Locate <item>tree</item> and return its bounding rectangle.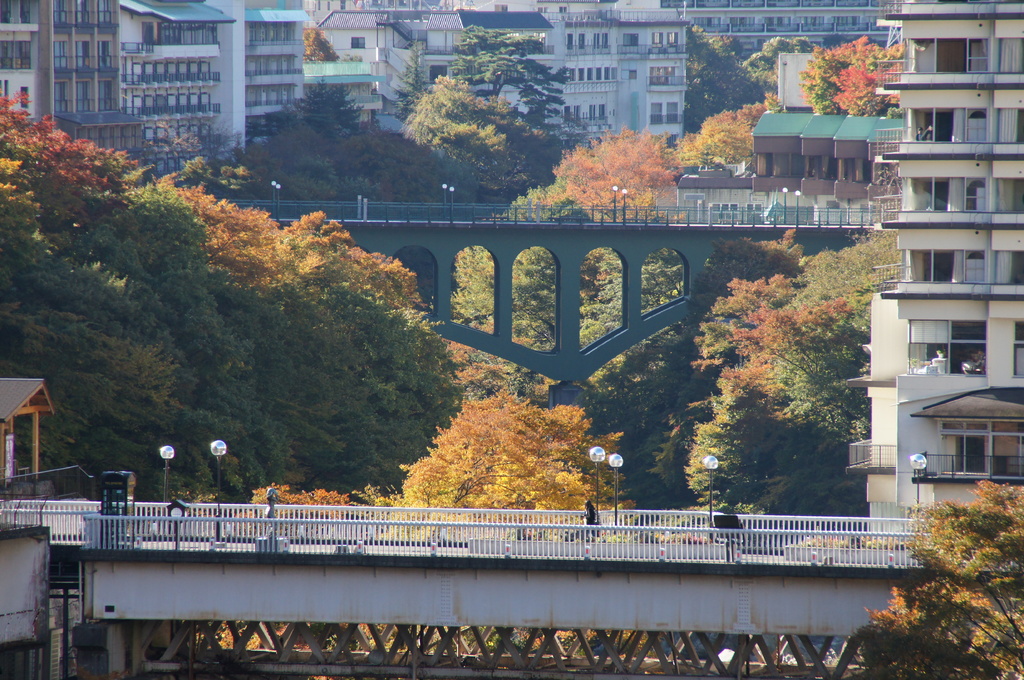
crop(700, 103, 754, 157).
